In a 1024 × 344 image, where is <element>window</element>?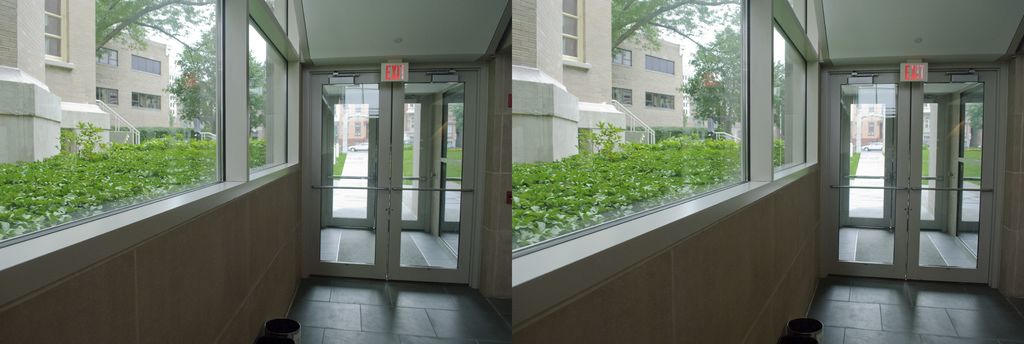
[left=89, top=81, right=118, bottom=105].
